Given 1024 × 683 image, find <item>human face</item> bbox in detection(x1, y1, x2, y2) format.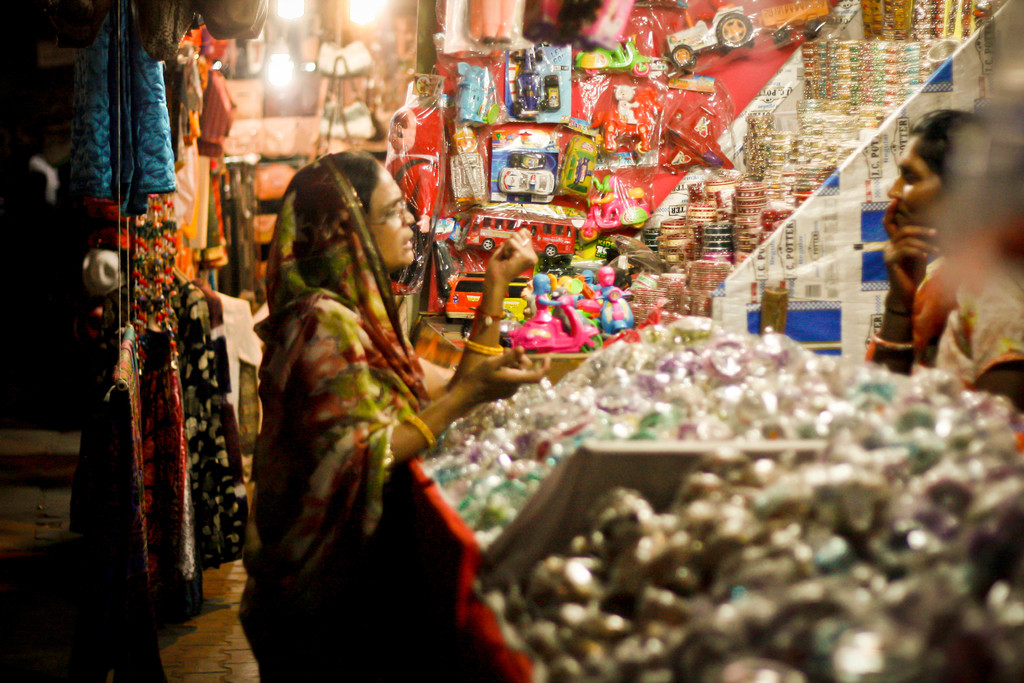
detection(886, 140, 942, 232).
